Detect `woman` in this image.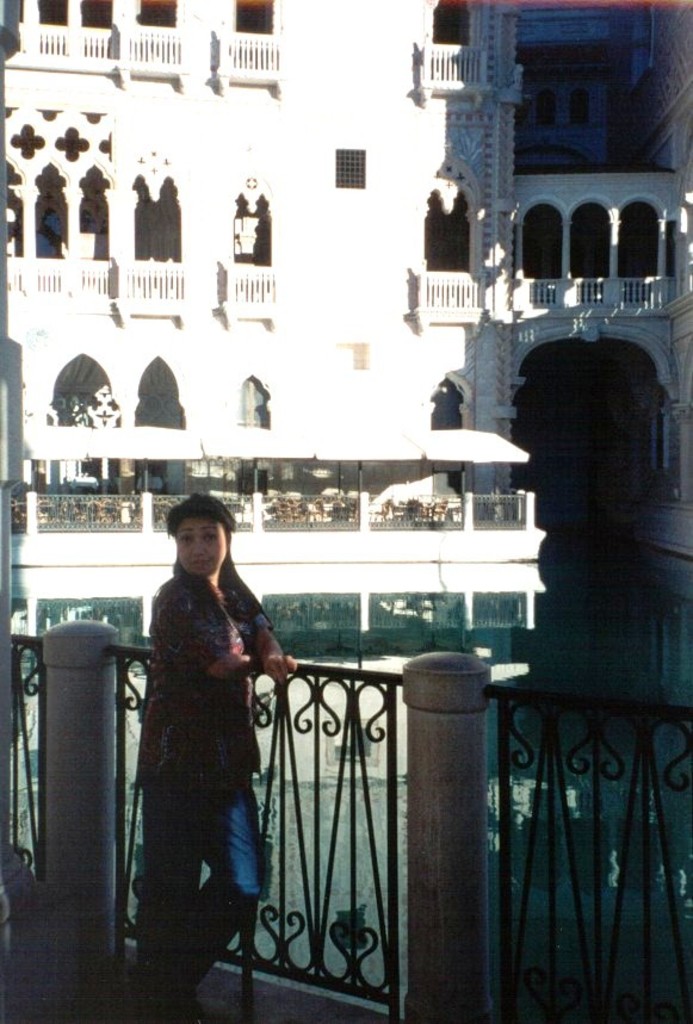
Detection: (118, 484, 303, 1014).
